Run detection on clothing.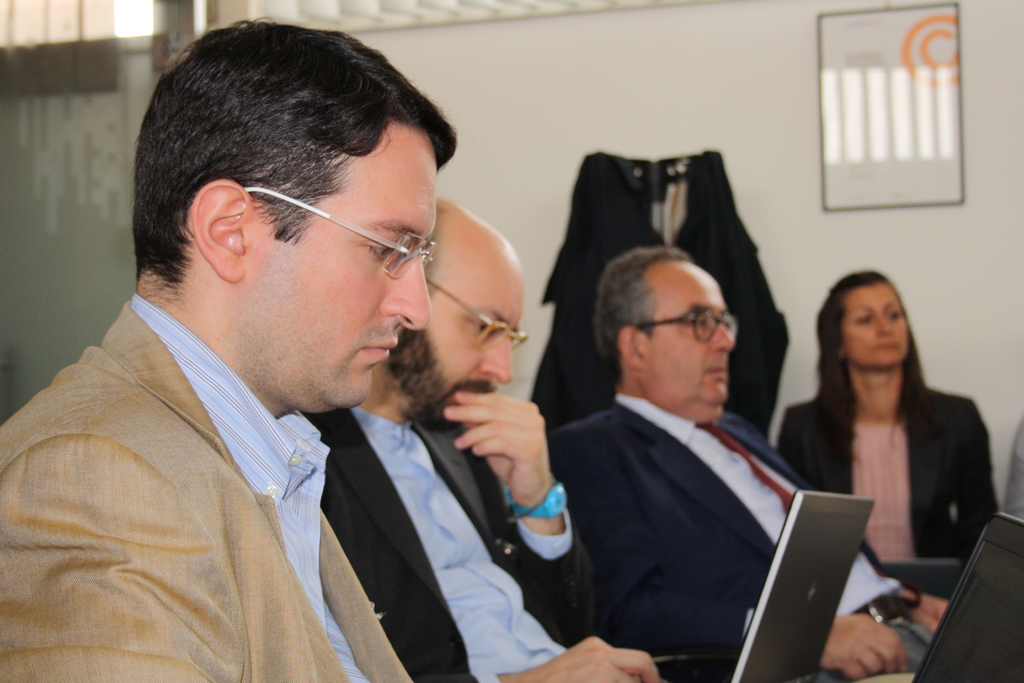
Result: 2/255/426/679.
